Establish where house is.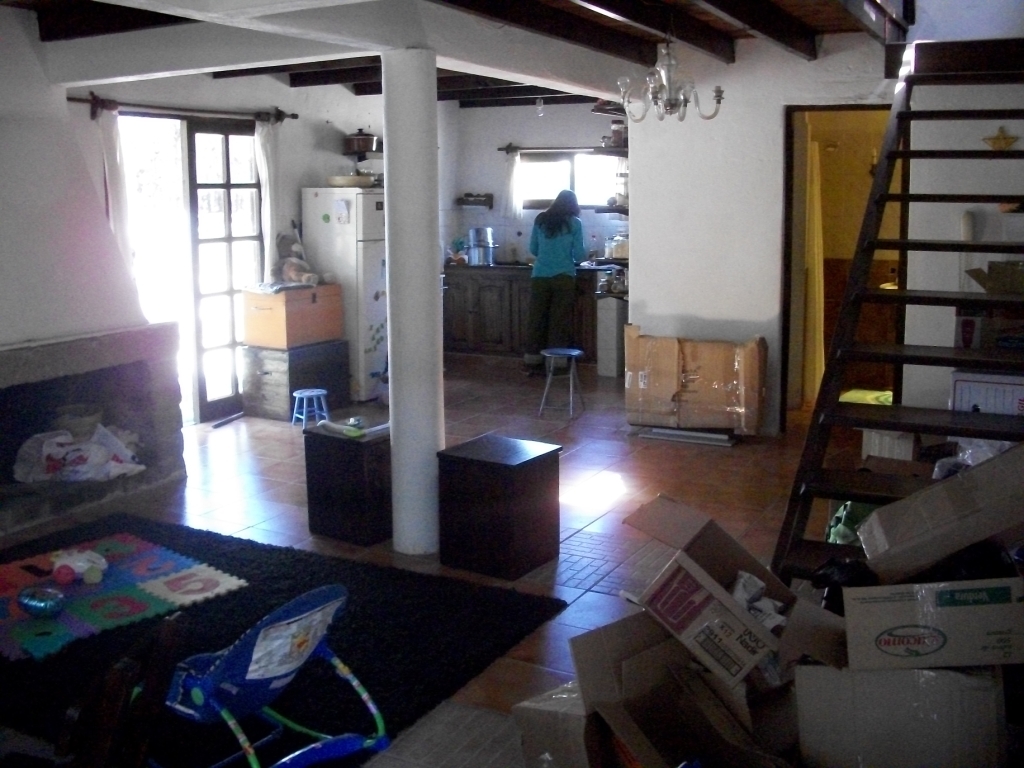
Established at 0/0/1023/767.
